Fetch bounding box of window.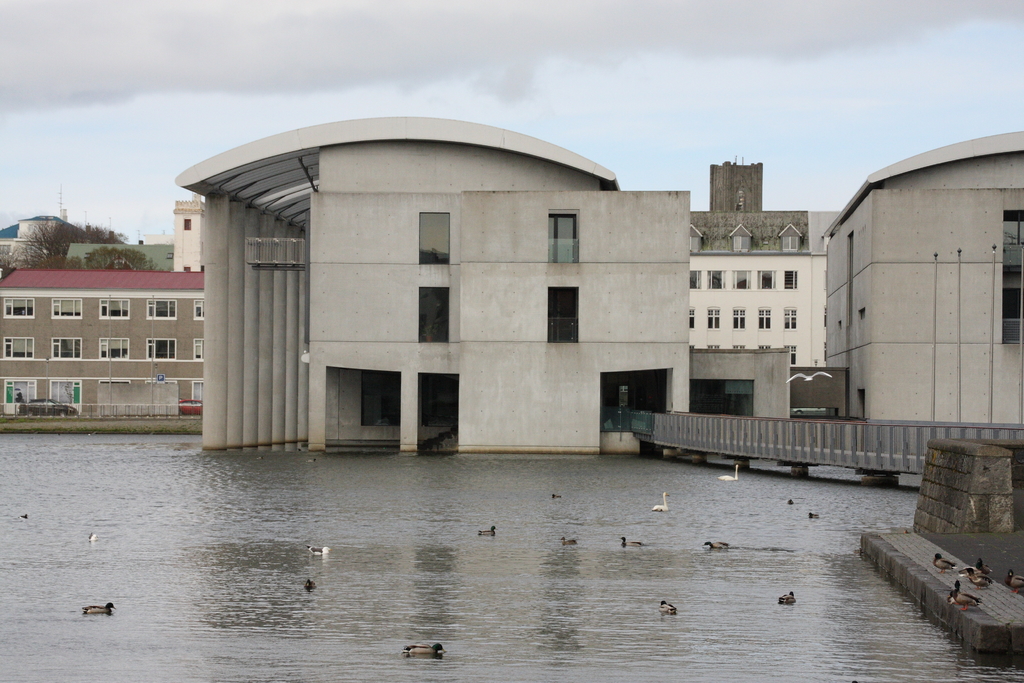
Bbox: x1=760, y1=343, x2=770, y2=349.
